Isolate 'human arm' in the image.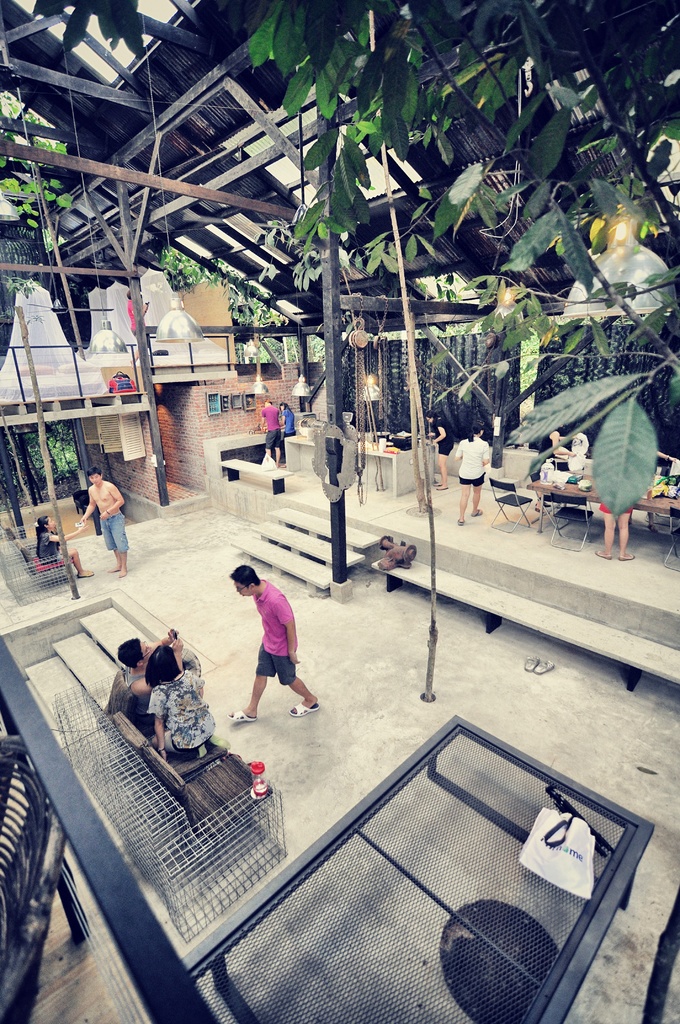
Isolated region: 434/420/446/443.
